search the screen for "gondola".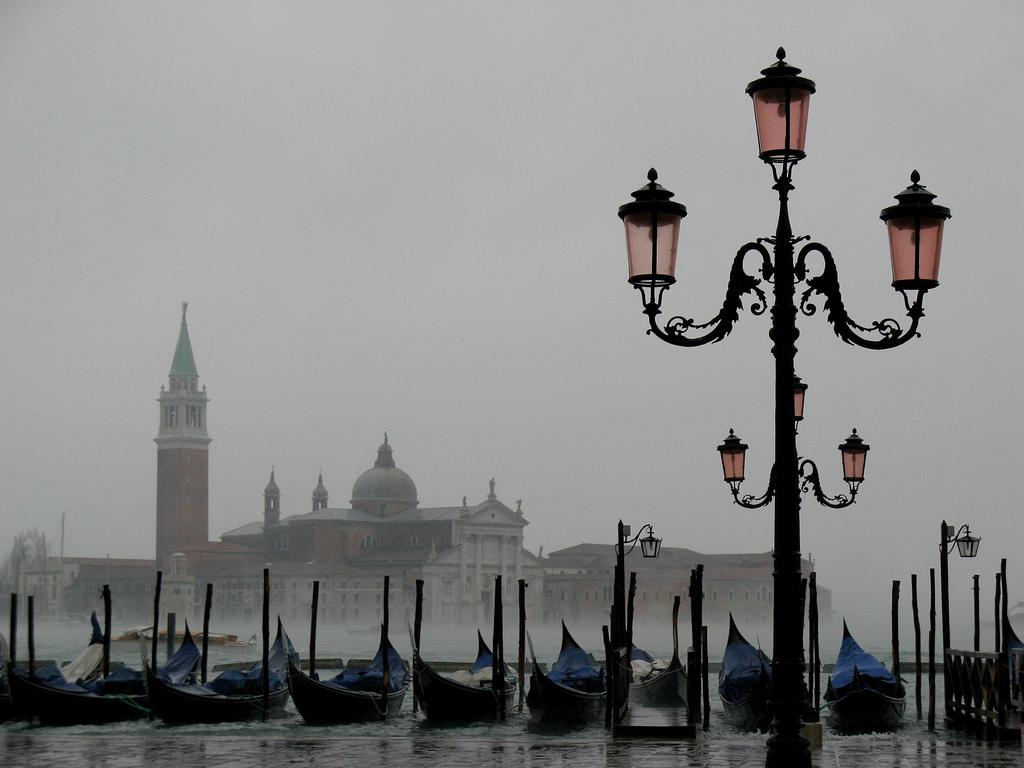
Found at {"x1": 28, "y1": 609, "x2": 209, "y2": 739}.
